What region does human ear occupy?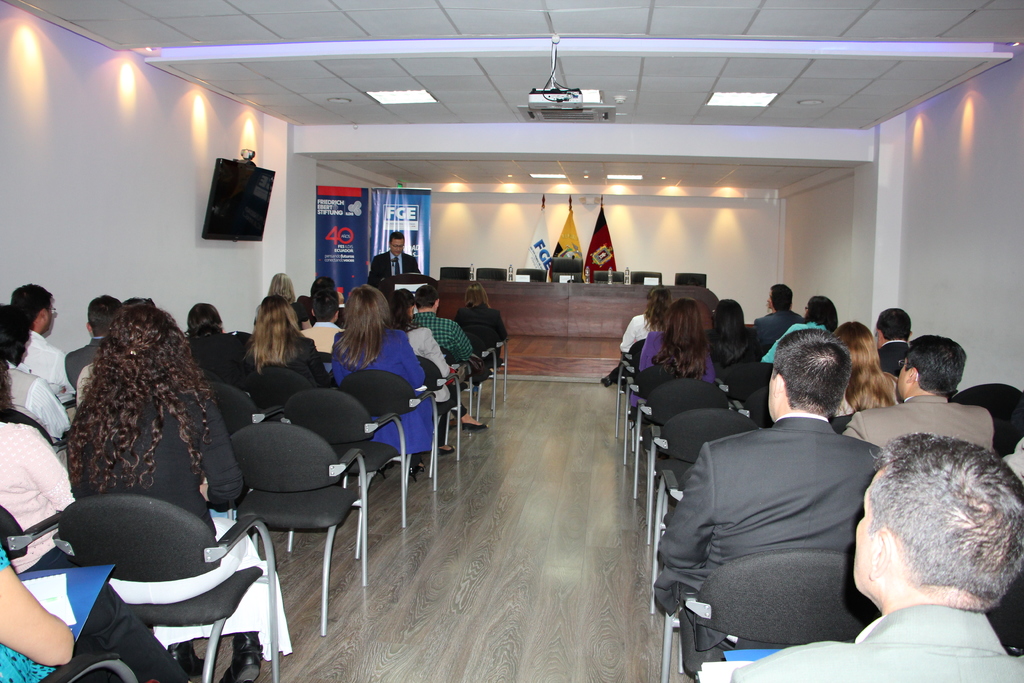
{"x1": 870, "y1": 534, "x2": 888, "y2": 576}.
